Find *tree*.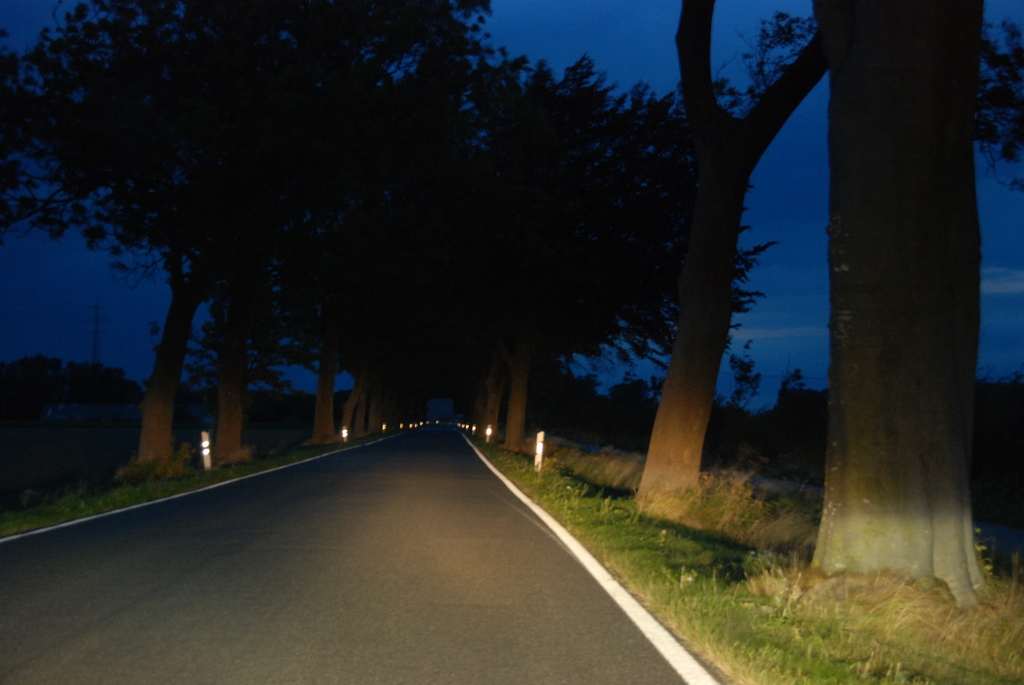
pyautogui.locateOnScreen(975, 373, 1023, 484).
